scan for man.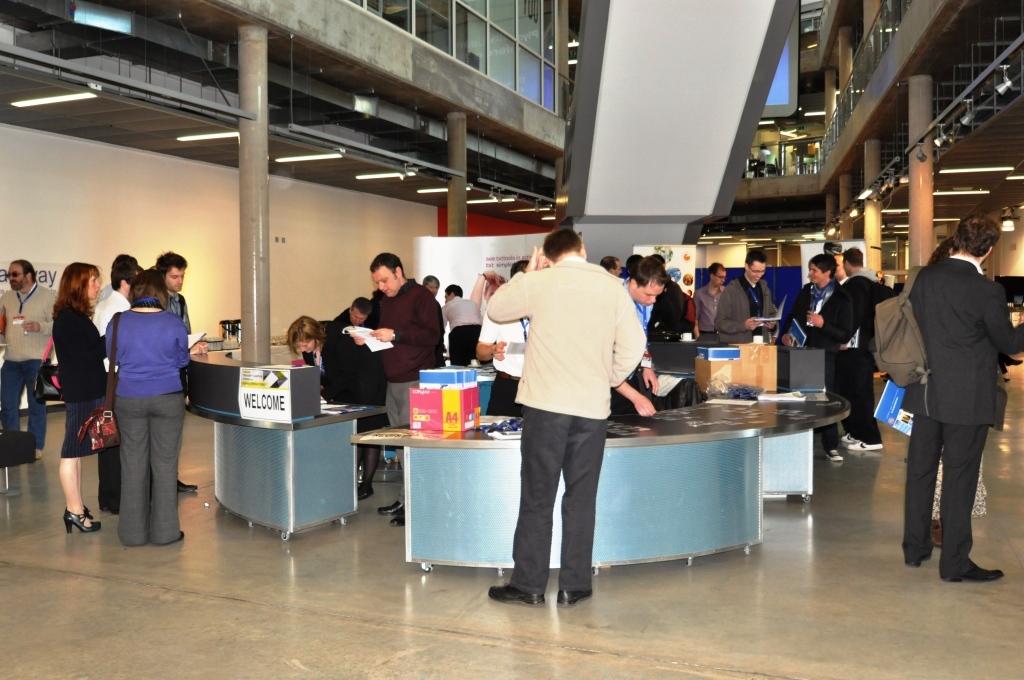
Scan result: x1=333, y1=298, x2=370, y2=327.
